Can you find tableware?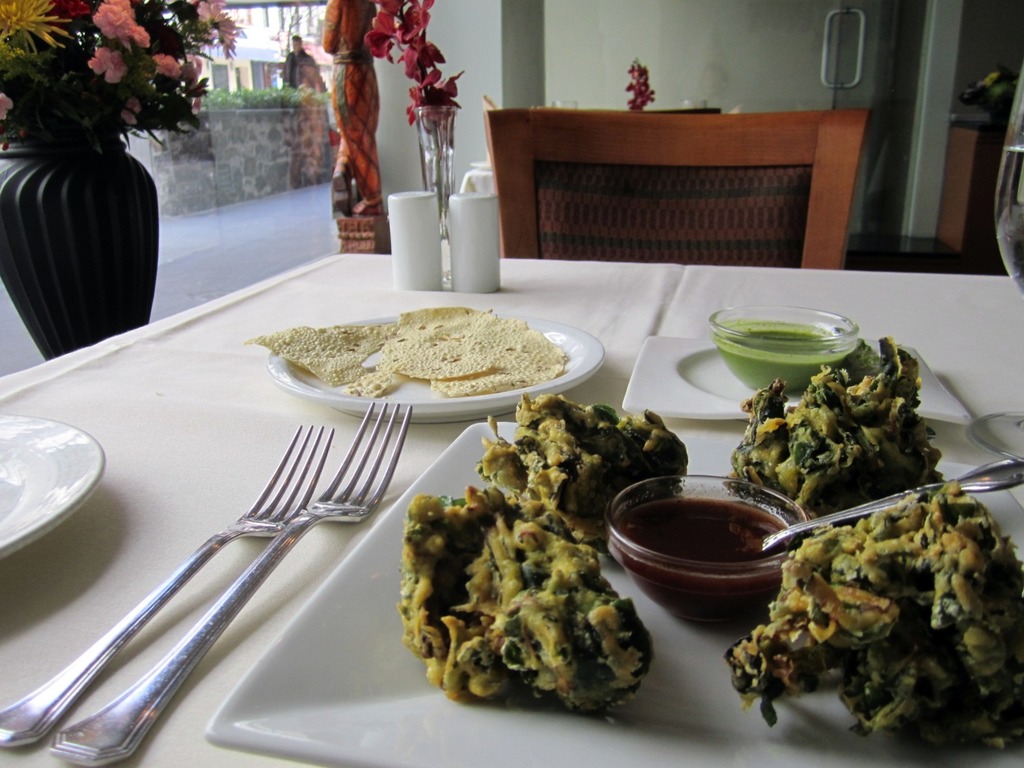
Yes, bounding box: [622,330,972,422].
